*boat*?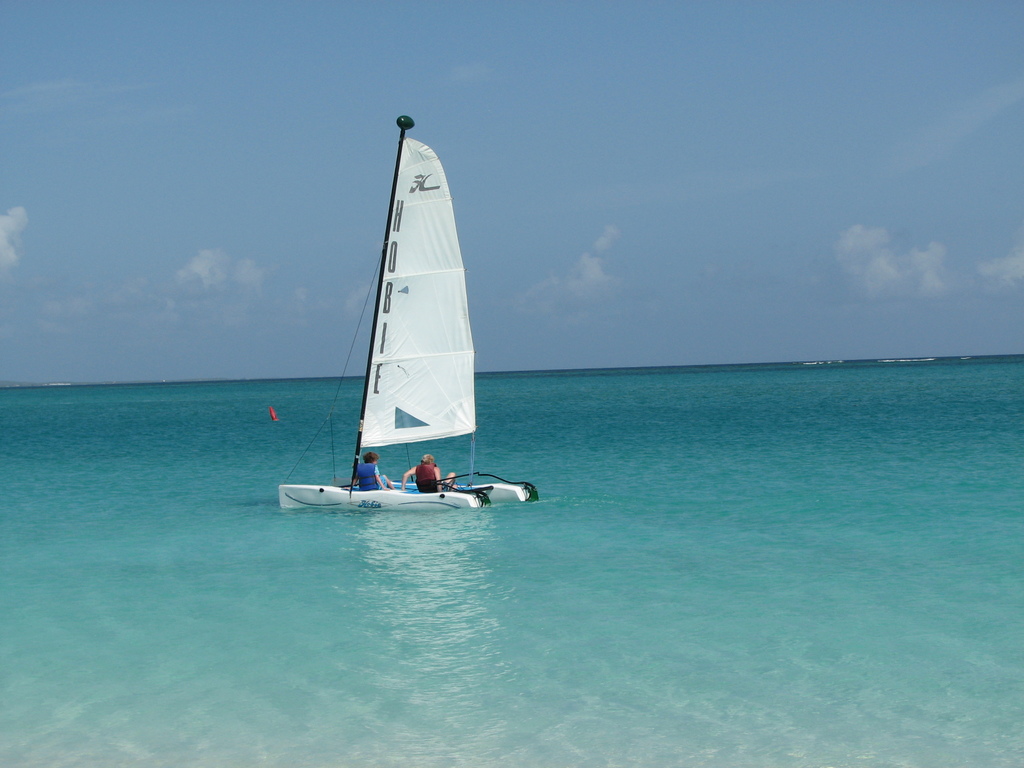
{"left": 296, "top": 137, "right": 539, "bottom": 522}
